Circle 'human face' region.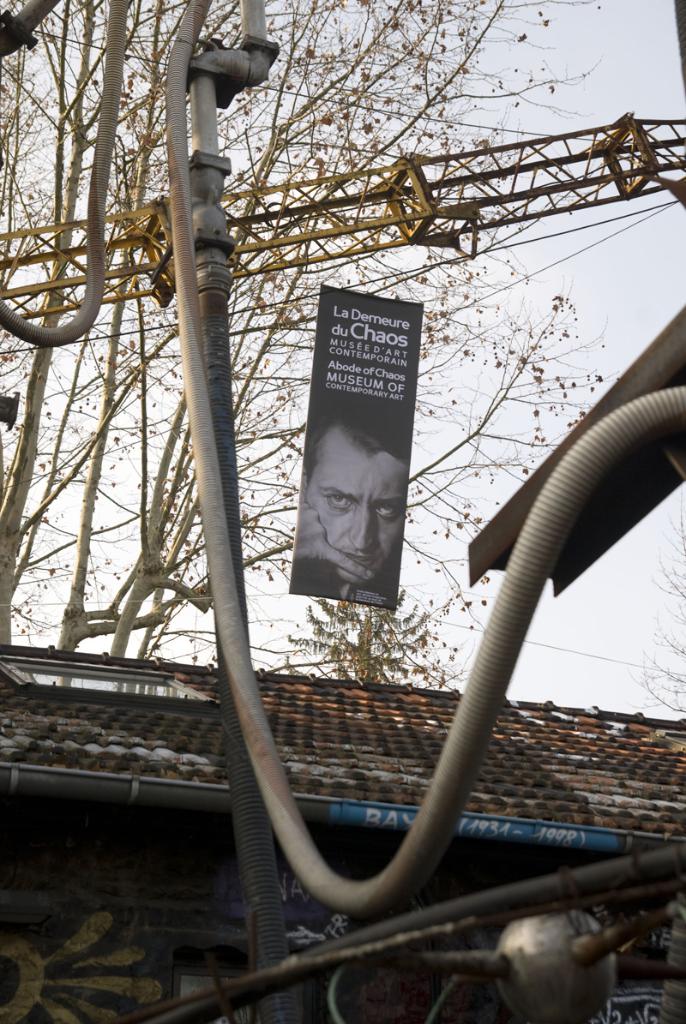
Region: 303,424,408,578.
